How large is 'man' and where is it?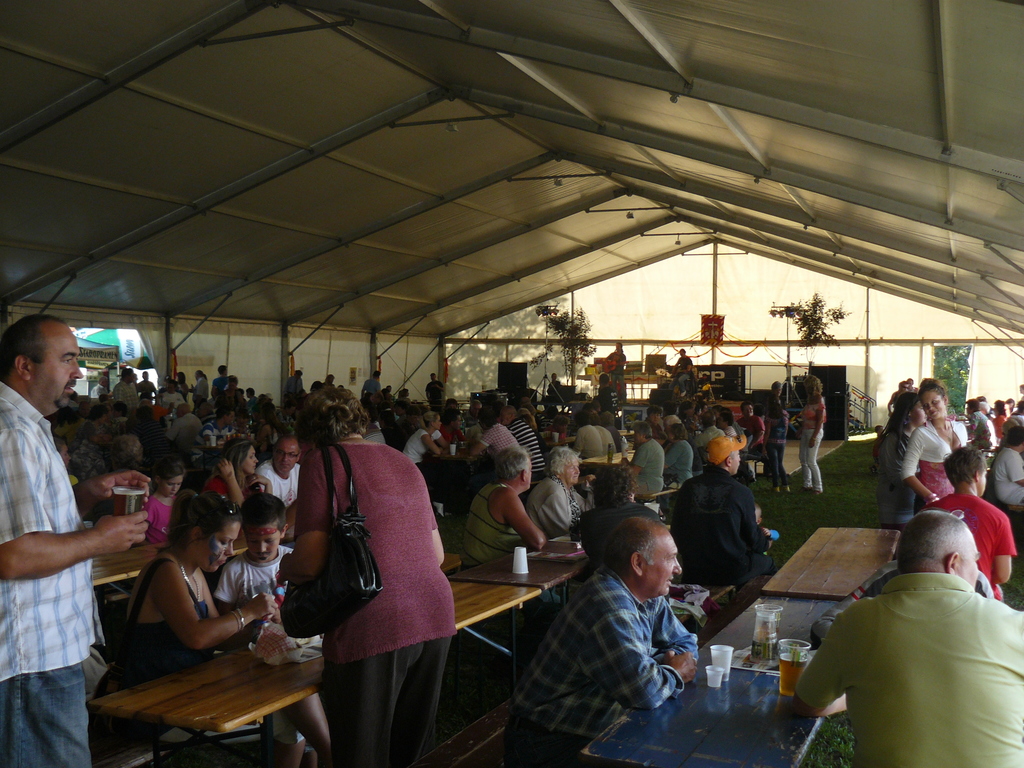
Bounding box: detection(0, 317, 155, 767).
